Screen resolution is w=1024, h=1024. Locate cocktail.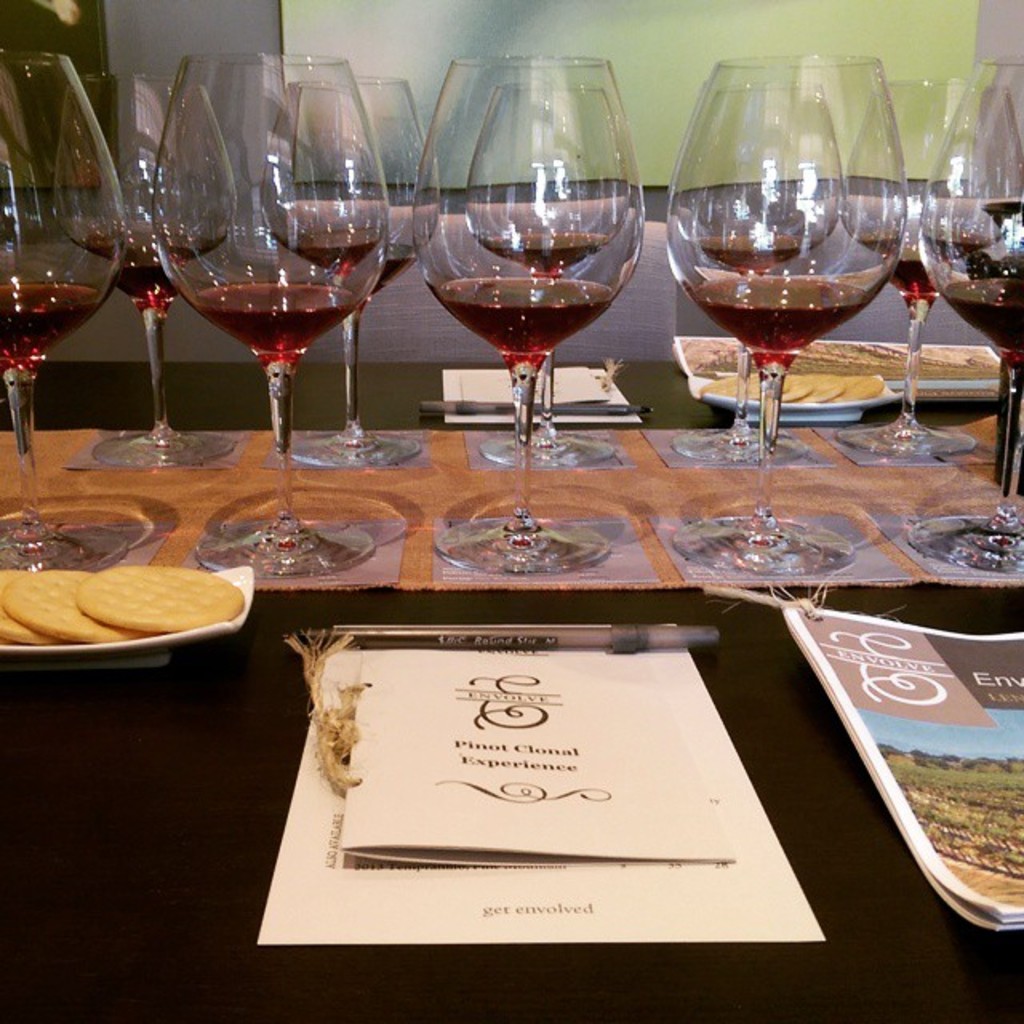
left=53, top=59, right=240, bottom=477.
